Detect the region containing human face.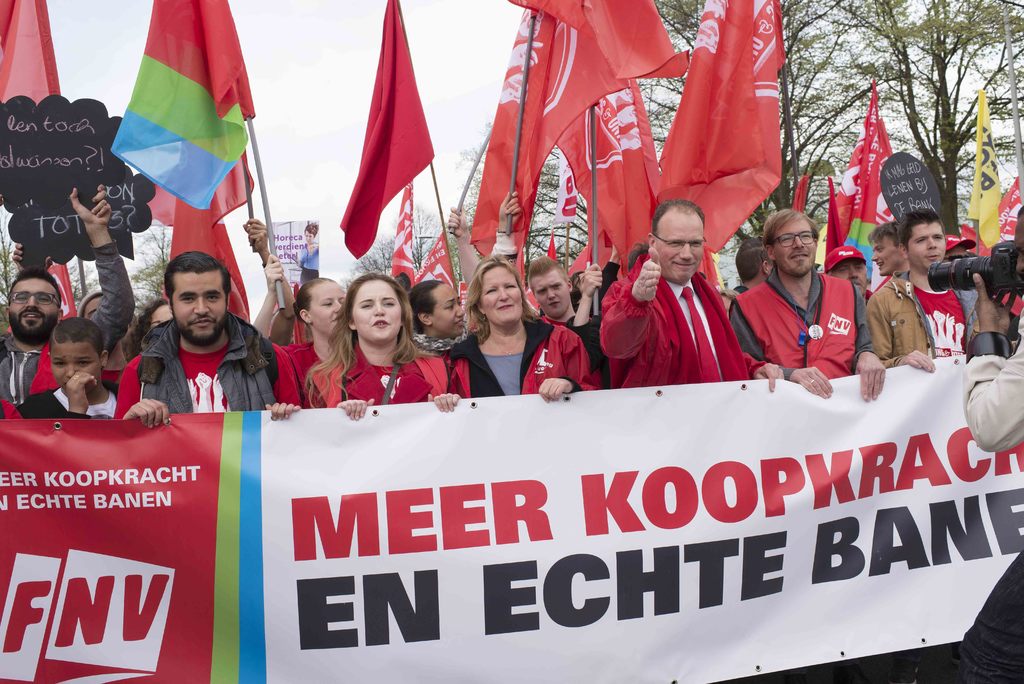
detection(305, 281, 350, 339).
